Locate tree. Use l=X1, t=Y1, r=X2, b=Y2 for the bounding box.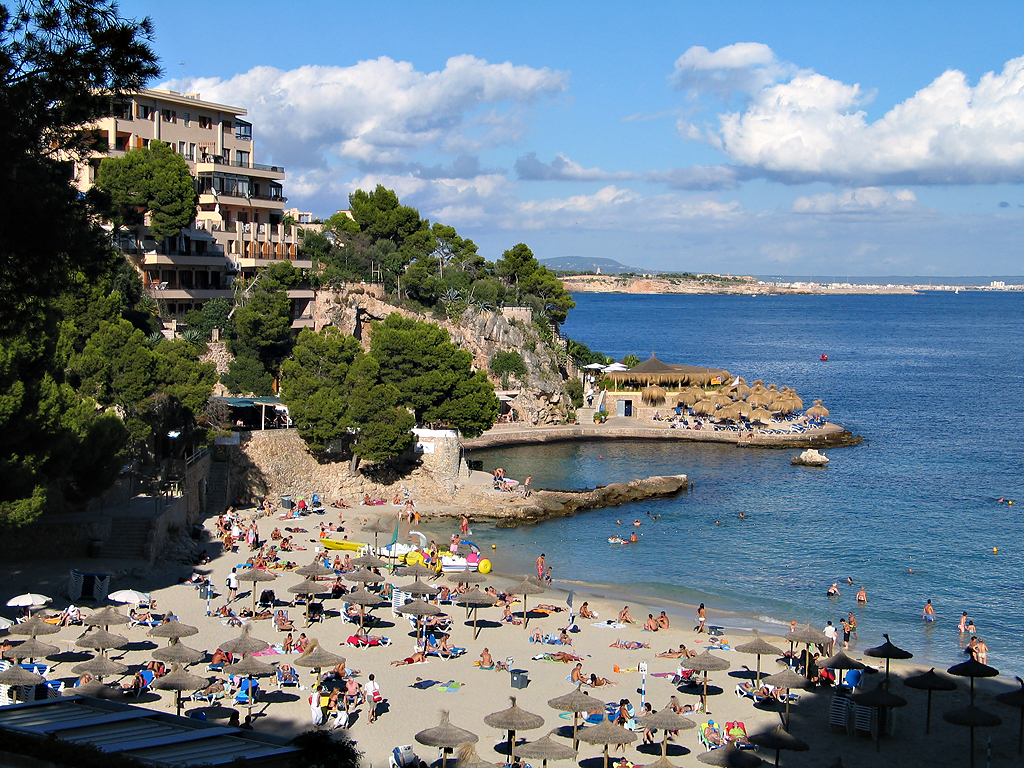
l=0, t=175, r=159, b=509.
